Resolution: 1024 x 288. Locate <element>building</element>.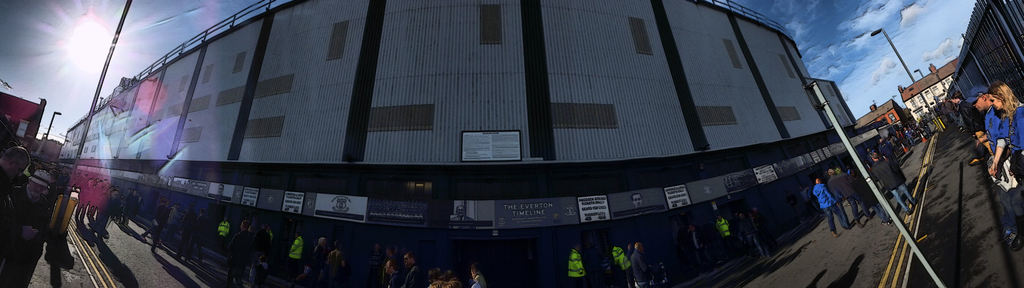
60 0 878 265.
